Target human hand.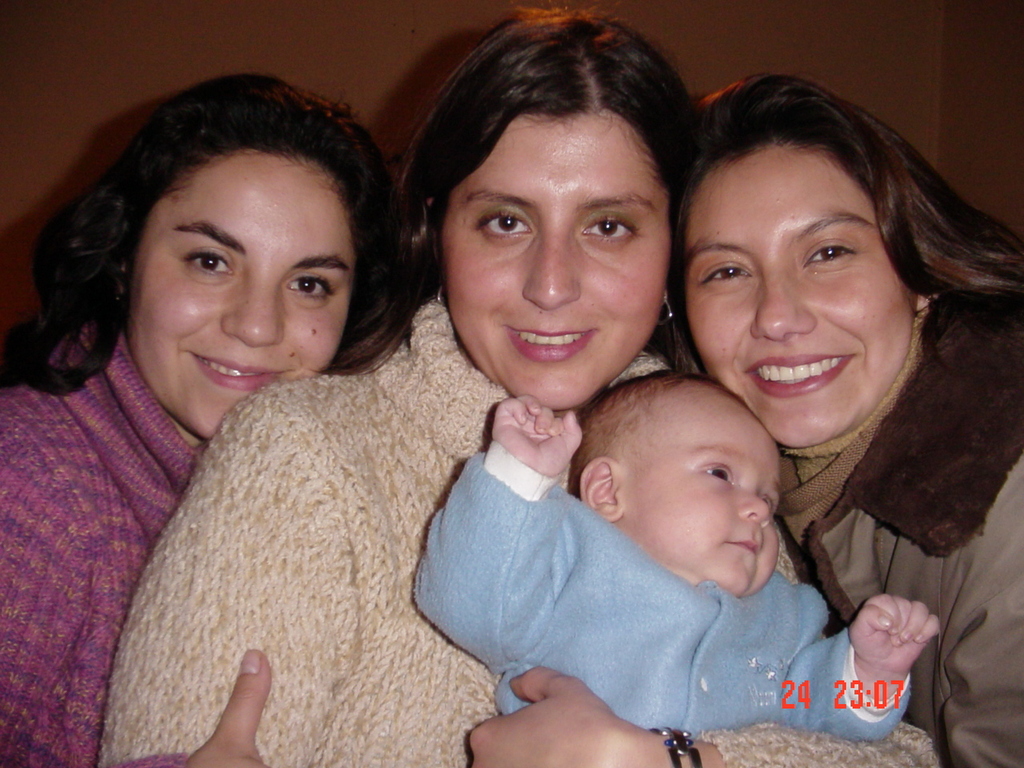
Target region: 850, 600, 948, 698.
